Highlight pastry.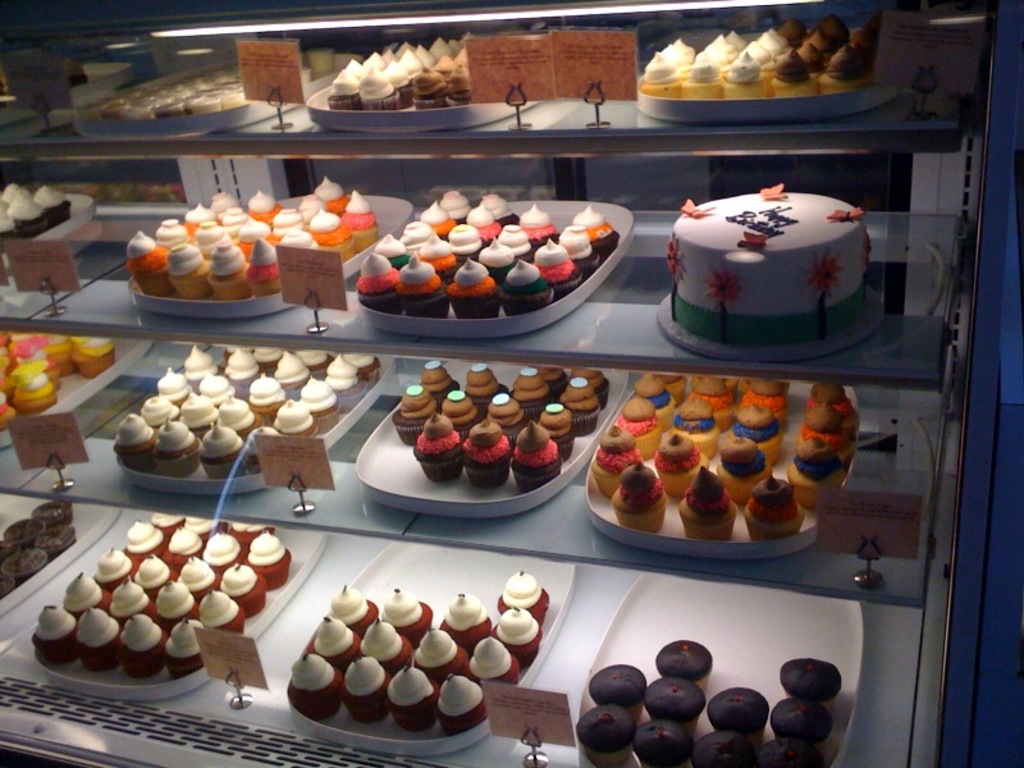
Highlighted region: l=294, t=657, r=343, b=712.
